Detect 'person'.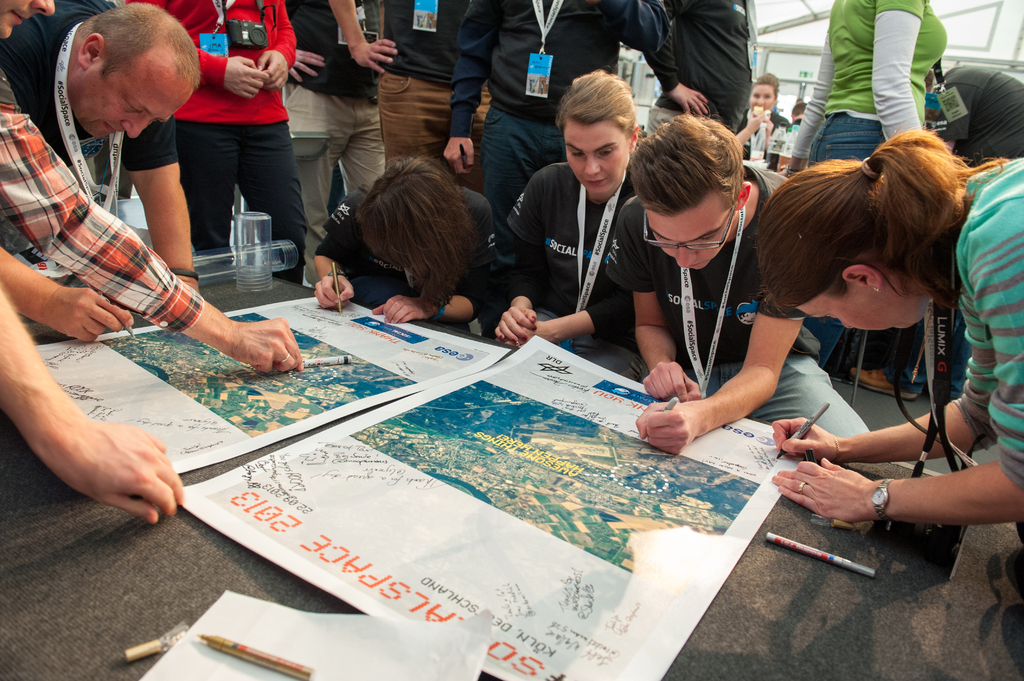
Detected at {"x1": 326, "y1": 0, "x2": 491, "y2": 196}.
